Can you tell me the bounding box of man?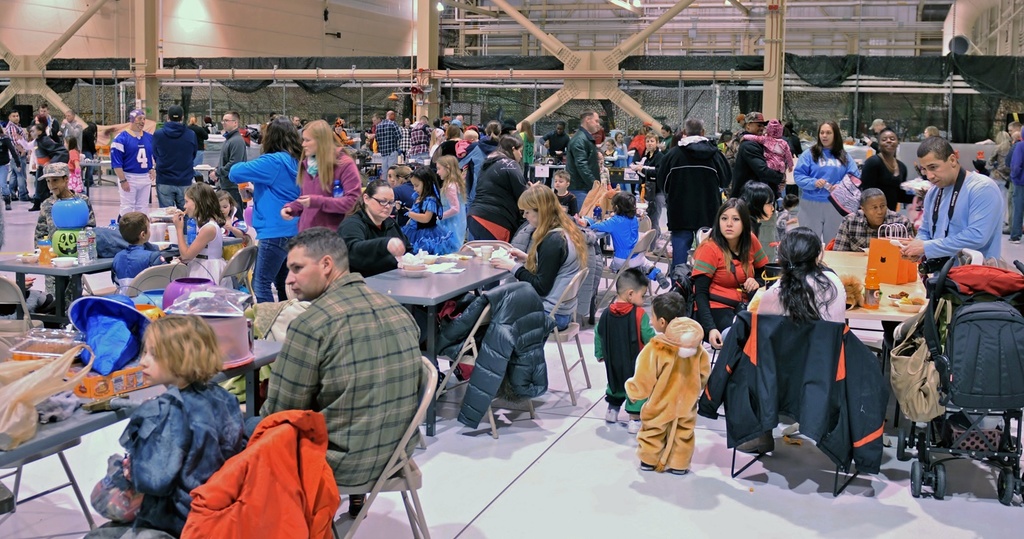
<region>2, 111, 28, 201</region>.
